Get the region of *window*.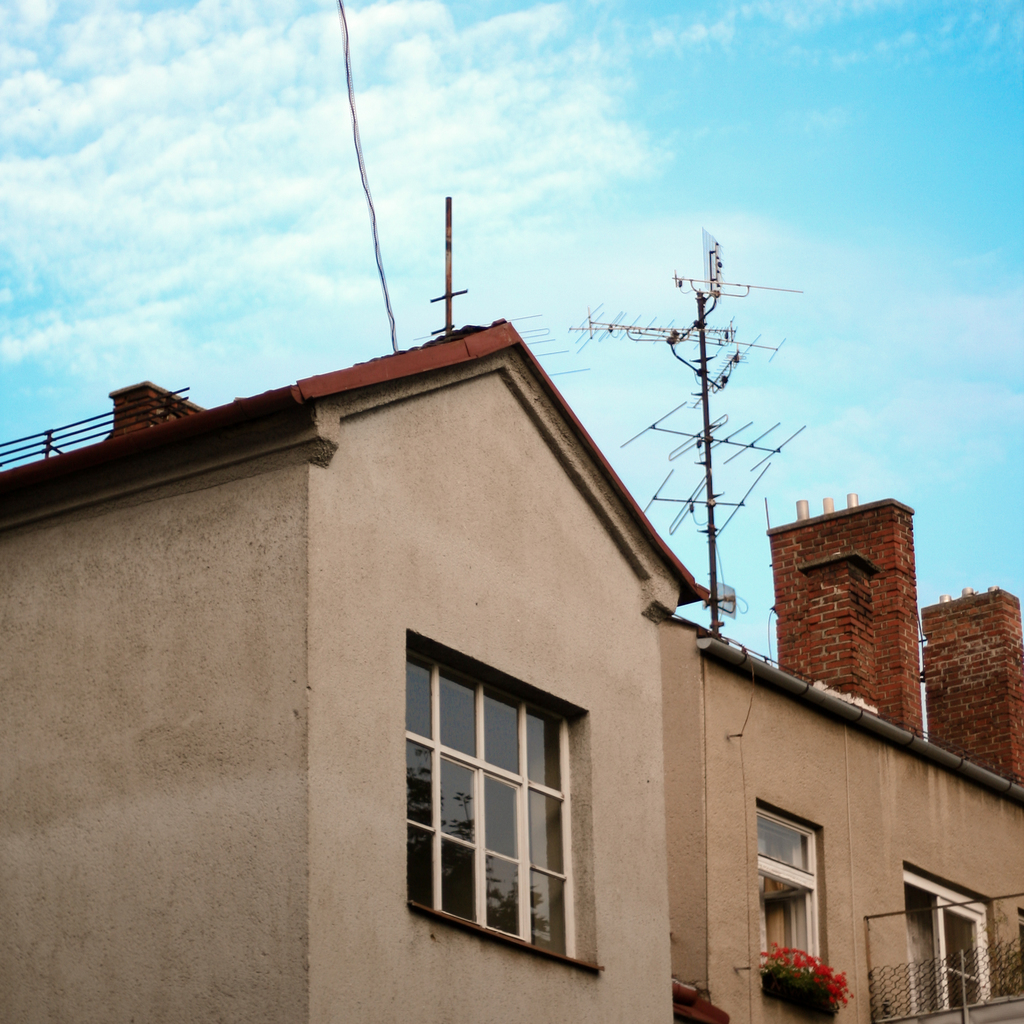
select_region(396, 644, 605, 943).
